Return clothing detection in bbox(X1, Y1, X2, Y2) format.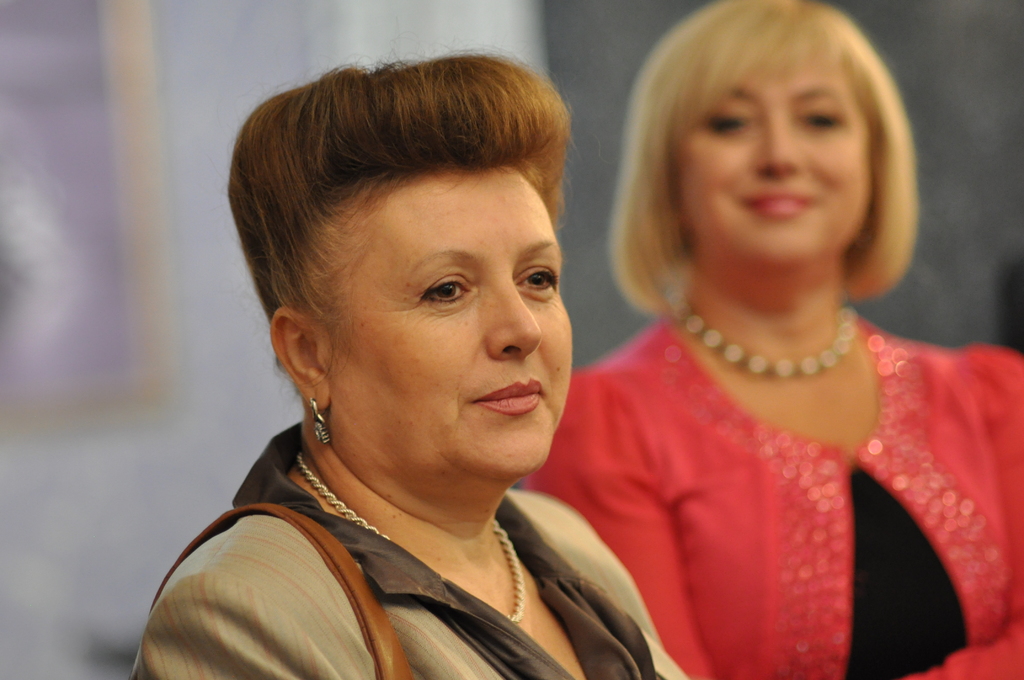
bbox(545, 293, 1009, 656).
